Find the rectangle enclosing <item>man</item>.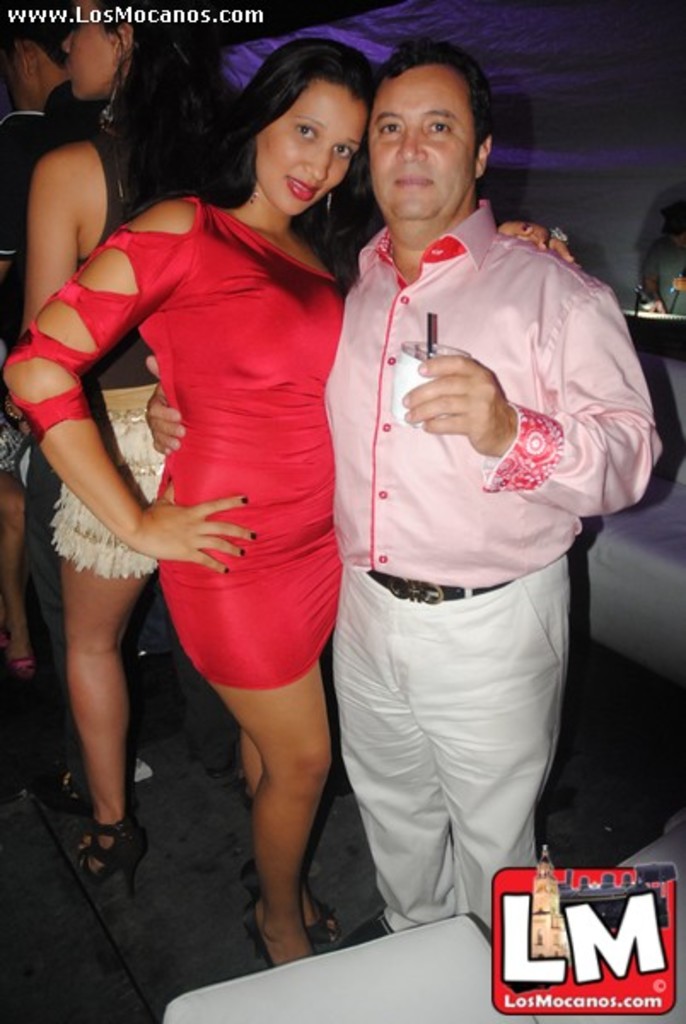
x1=143, y1=39, x2=664, y2=939.
